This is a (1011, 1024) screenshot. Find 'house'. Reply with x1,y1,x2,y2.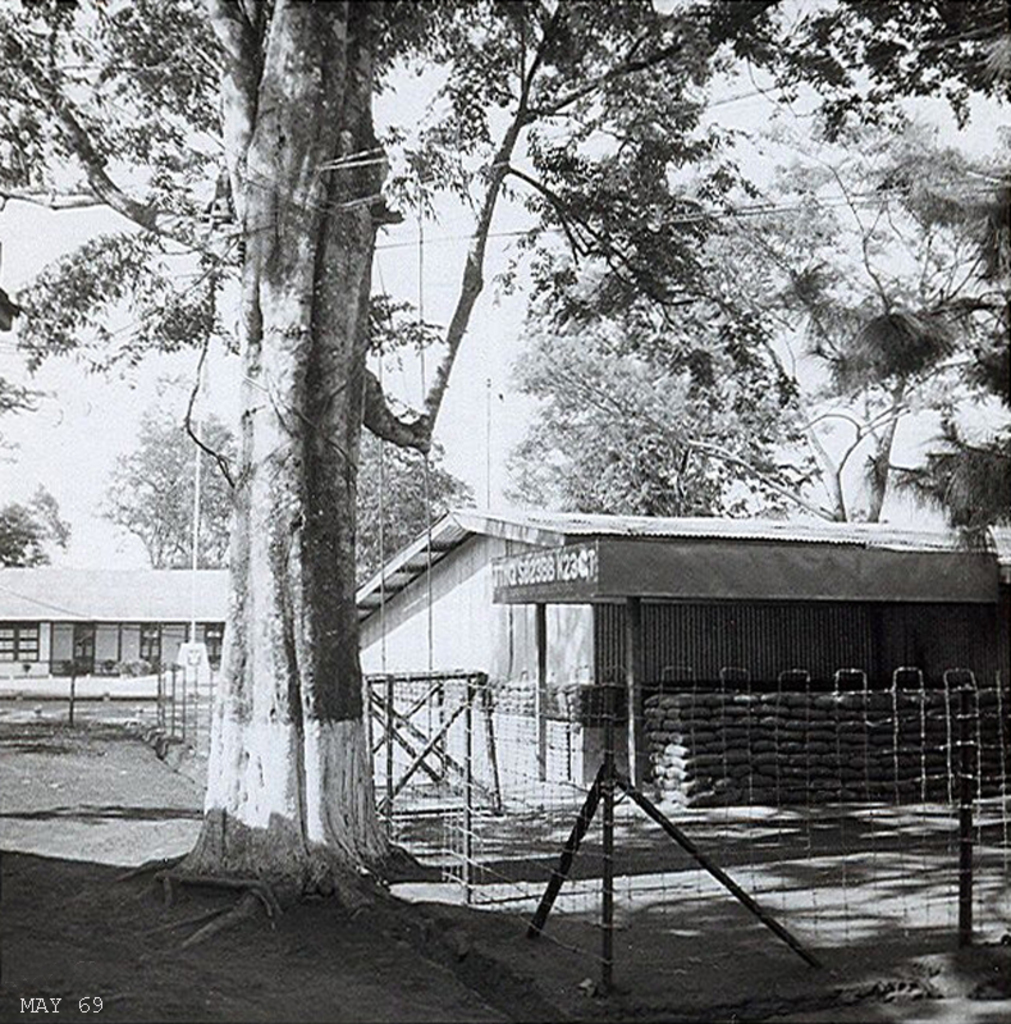
289,420,1002,864.
